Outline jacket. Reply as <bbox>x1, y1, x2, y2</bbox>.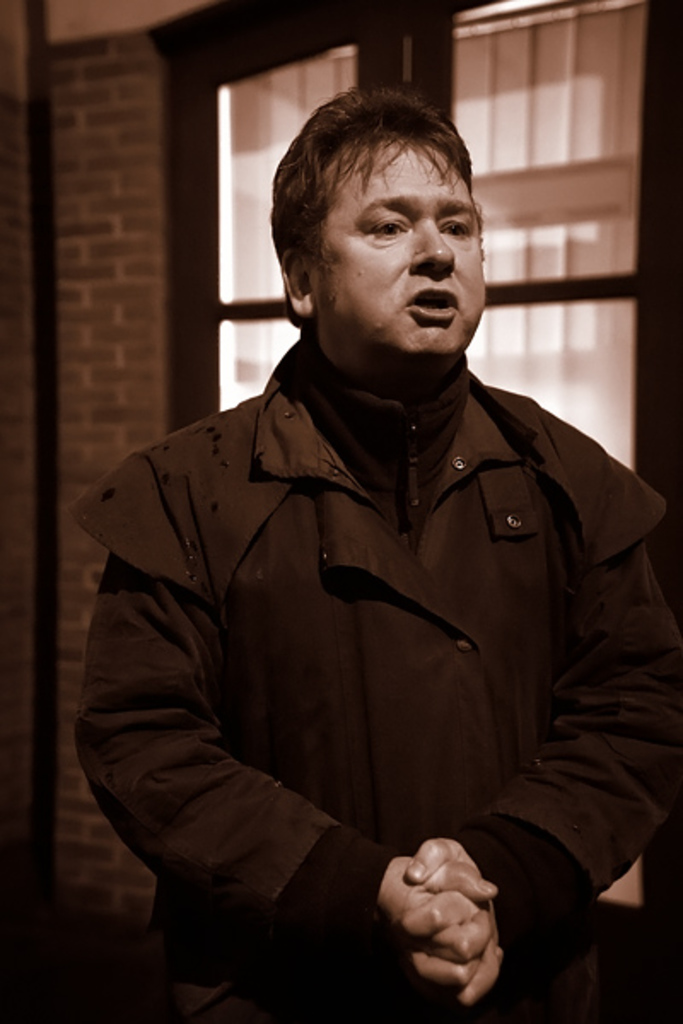
<bbox>51, 215, 671, 985</bbox>.
